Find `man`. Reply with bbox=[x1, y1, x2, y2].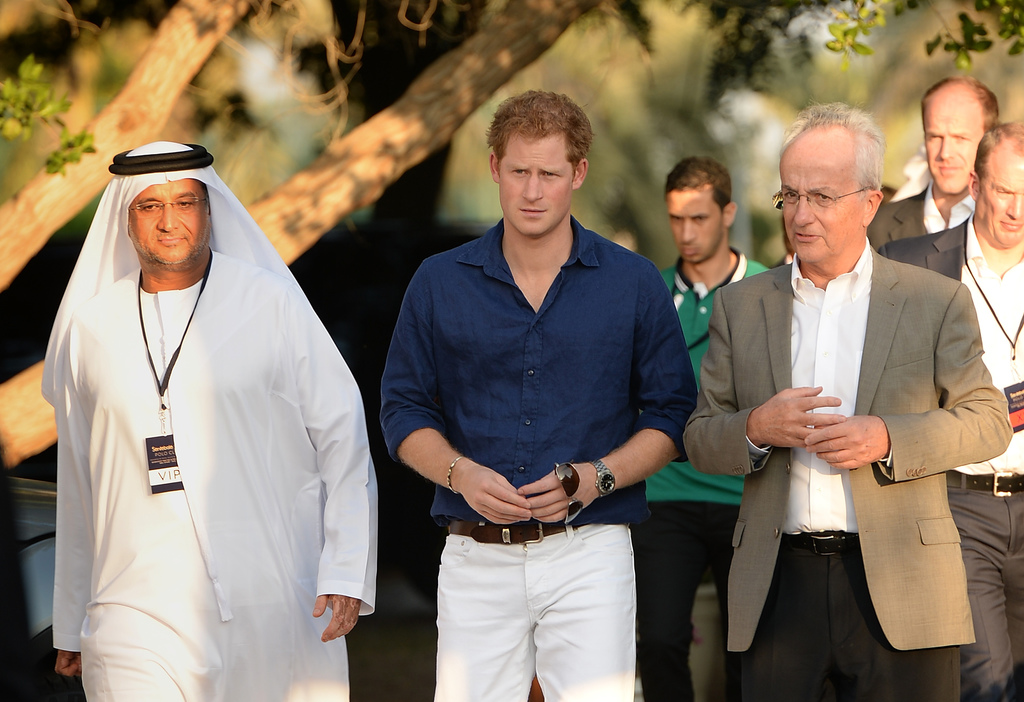
bbox=[861, 77, 1005, 261].
